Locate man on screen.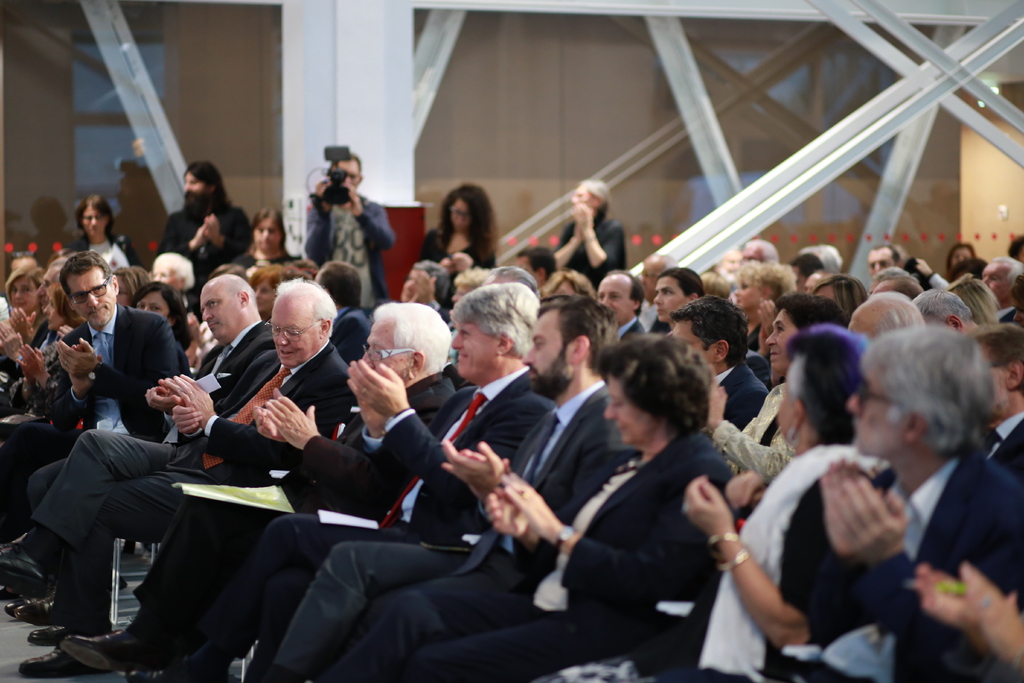
On screen at box(305, 146, 397, 293).
